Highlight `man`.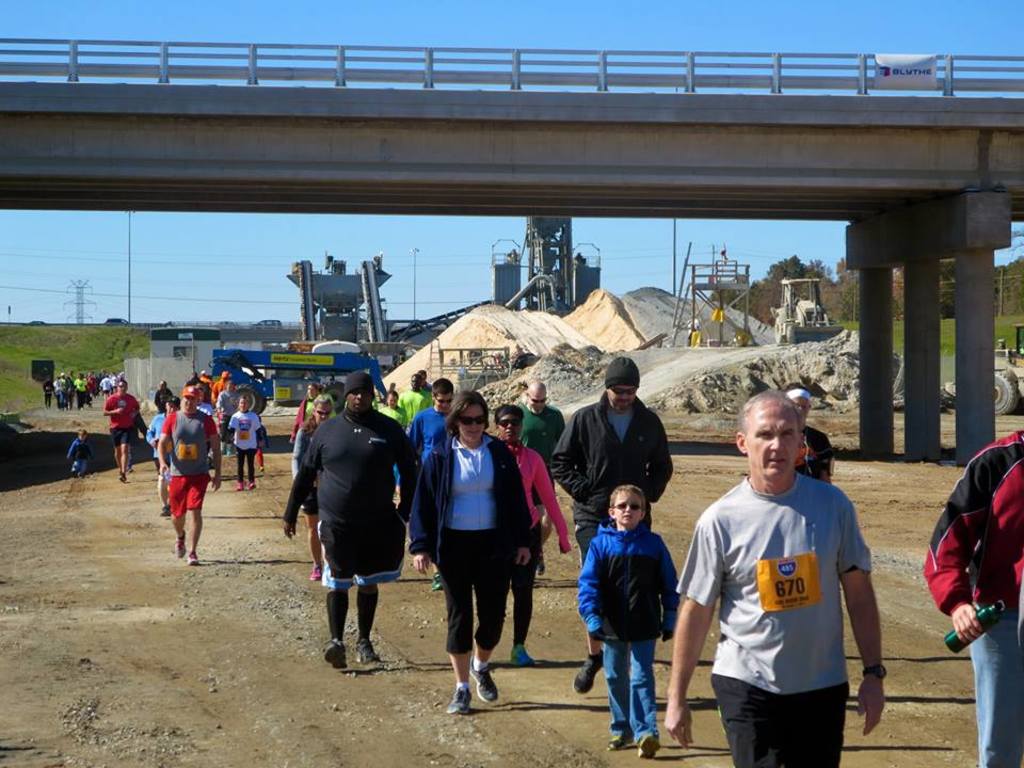
Highlighted region: (left=278, top=372, right=418, bottom=668).
